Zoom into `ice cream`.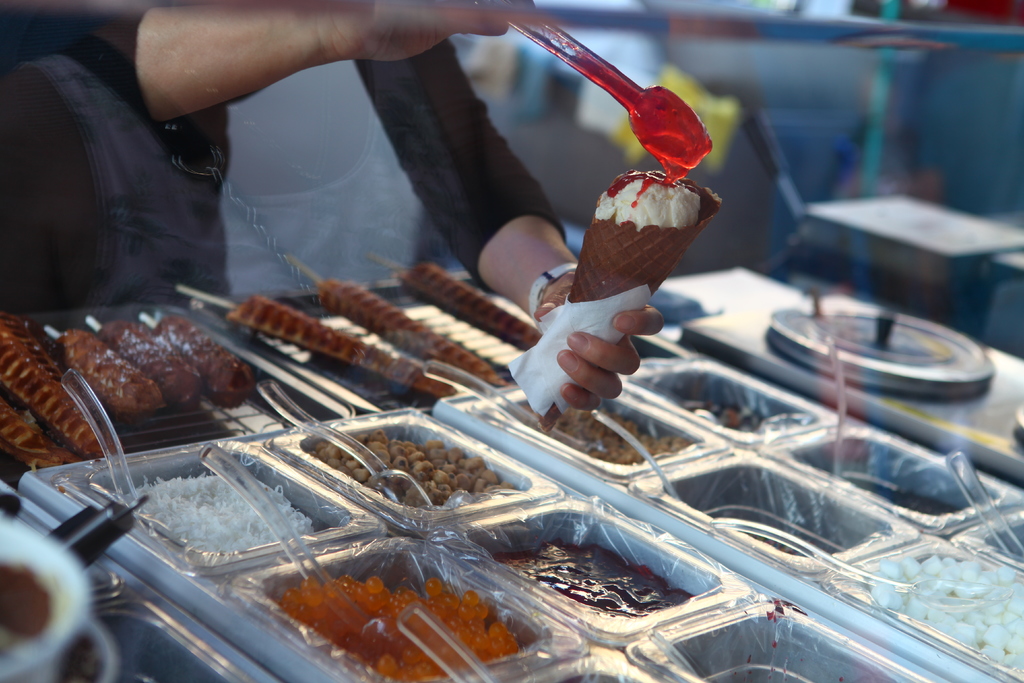
Zoom target: box(520, 144, 730, 431).
